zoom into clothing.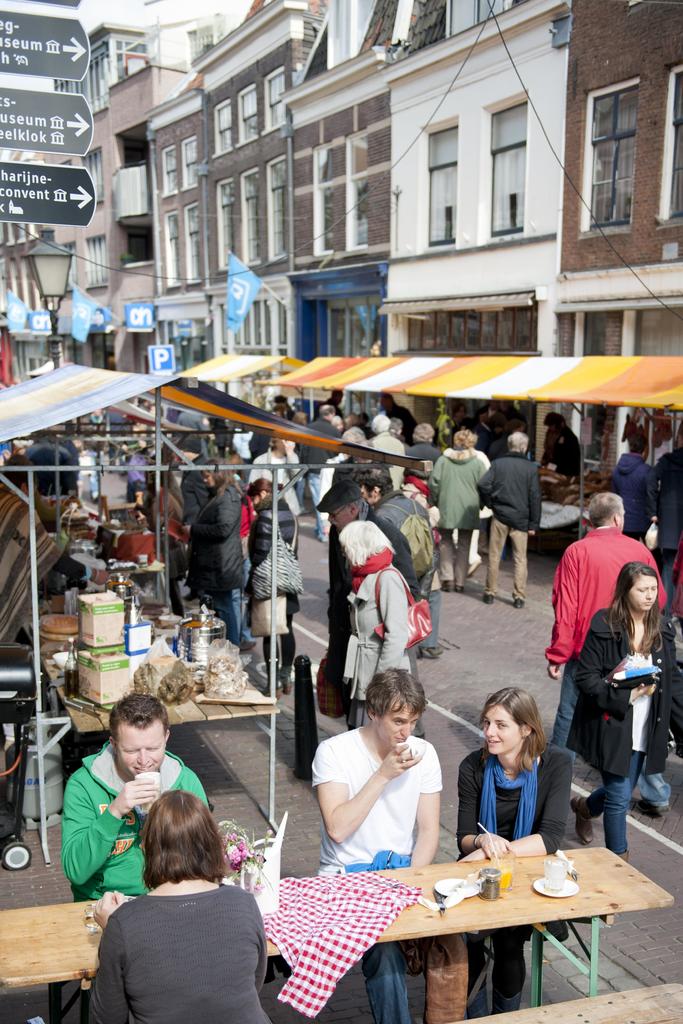
Zoom target: crop(251, 446, 301, 512).
